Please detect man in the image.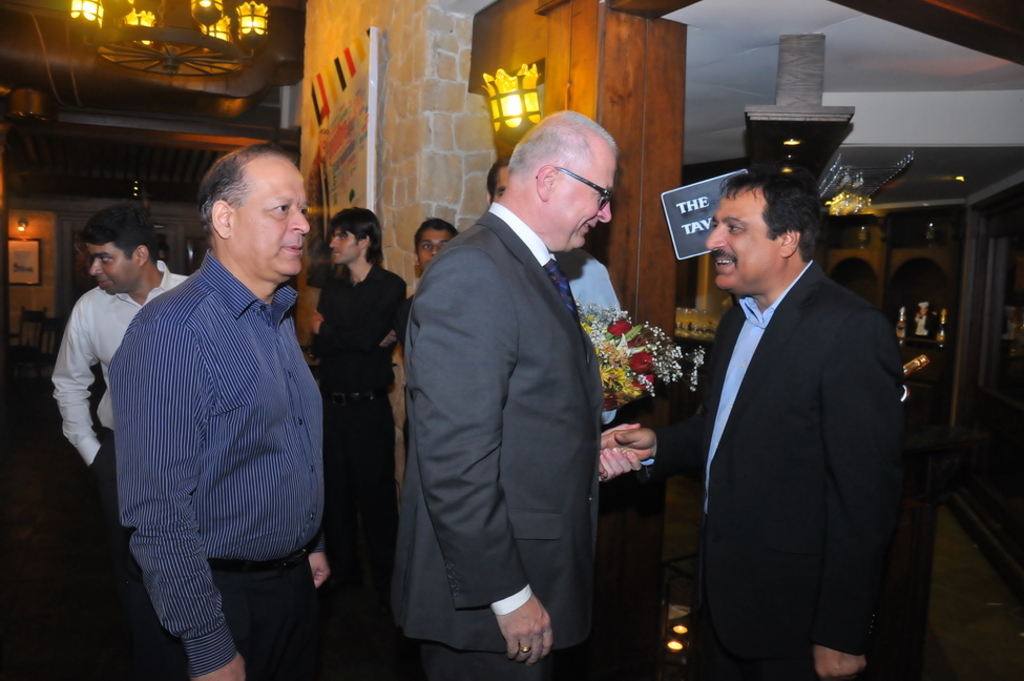
(left=676, top=174, right=929, bottom=680).
